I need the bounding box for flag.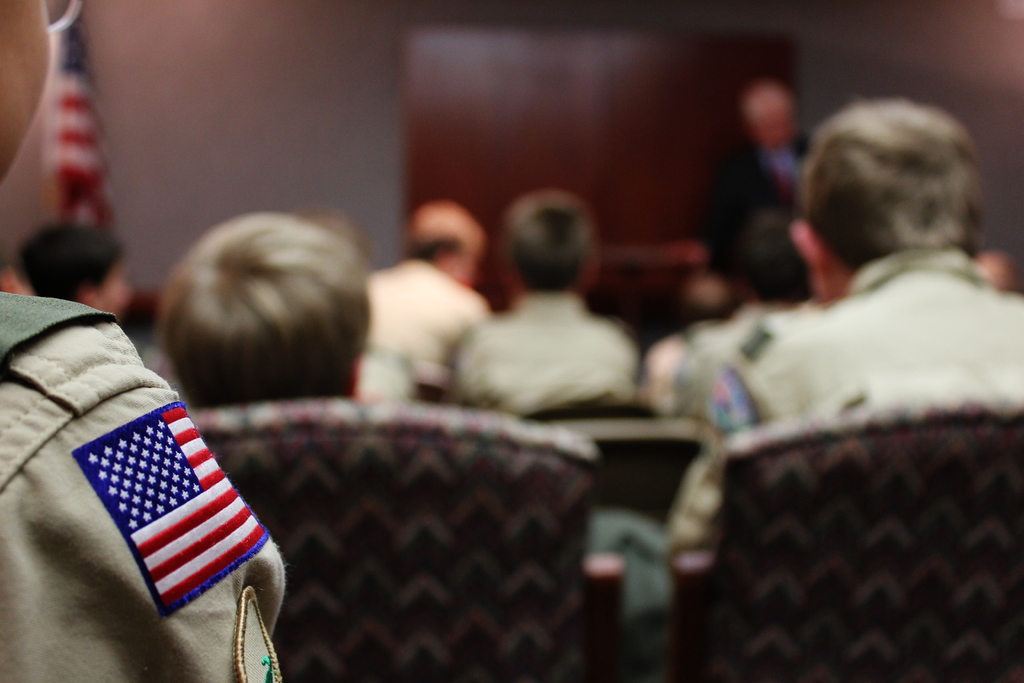
Here it is: {"left": 67, "top": 425, "right": 276, "bottom": 640}.
